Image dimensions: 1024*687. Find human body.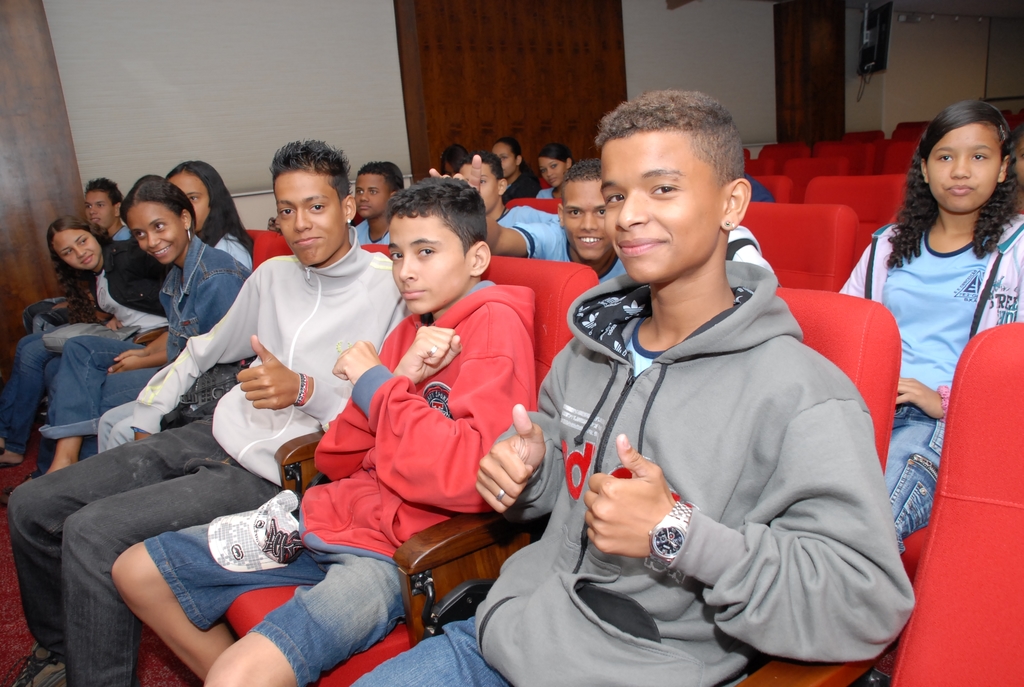
left=111, top=280, right=538, bottom=686.
